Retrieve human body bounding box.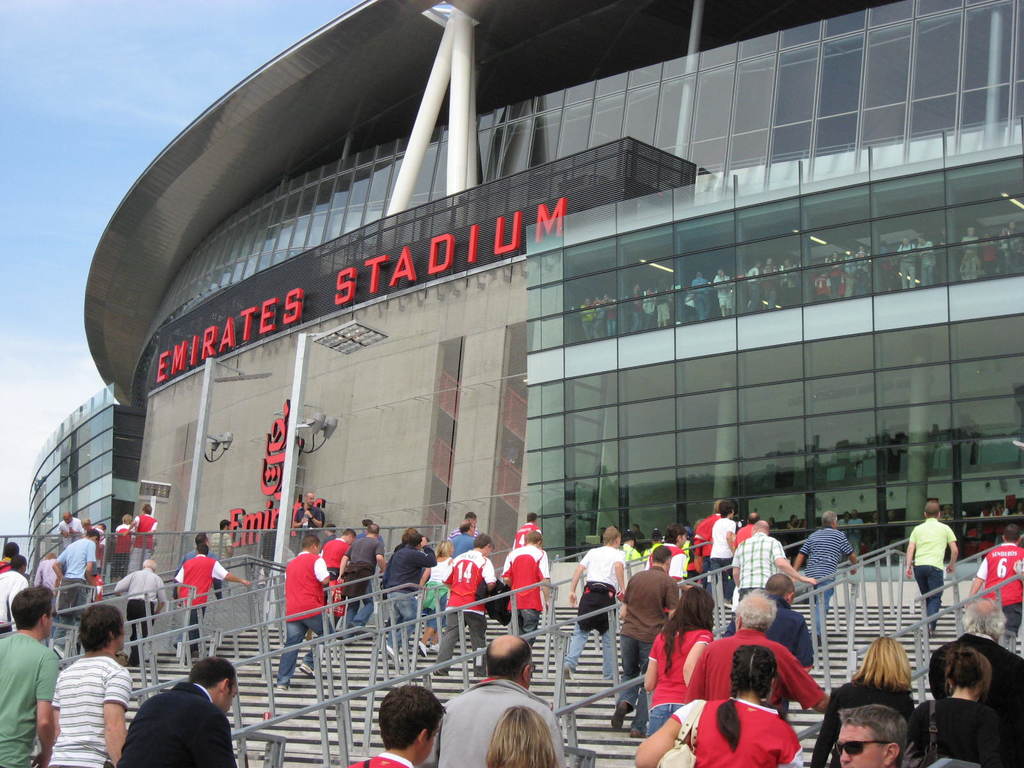
Bounding box: l=635, t=519, r=646, b=540.
